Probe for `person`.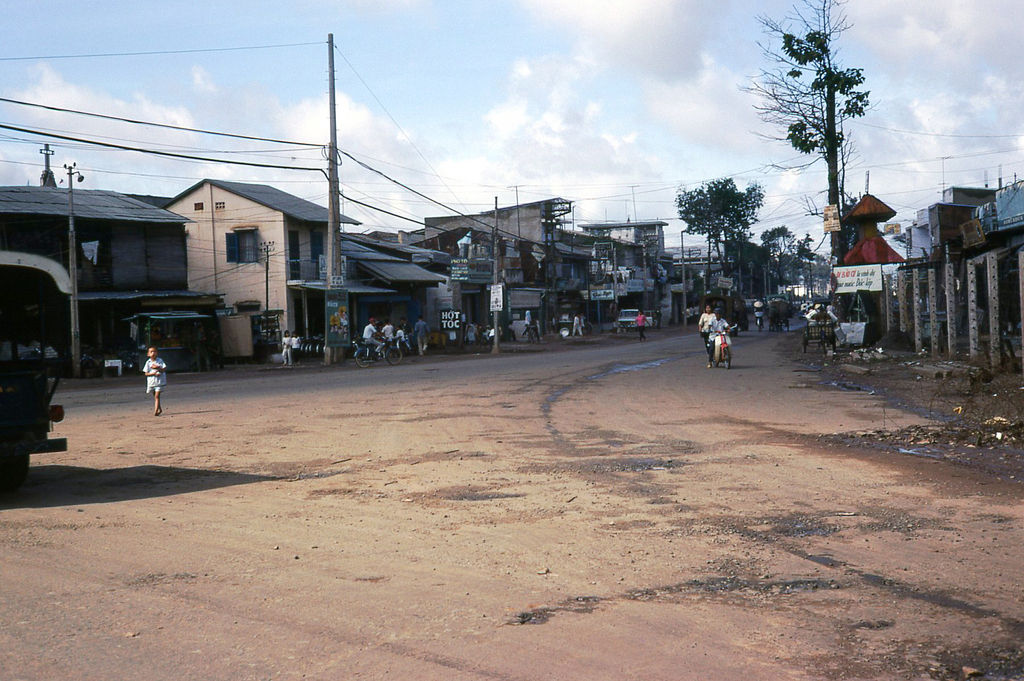
Probe result: <box>691,303,716,356</box>.
